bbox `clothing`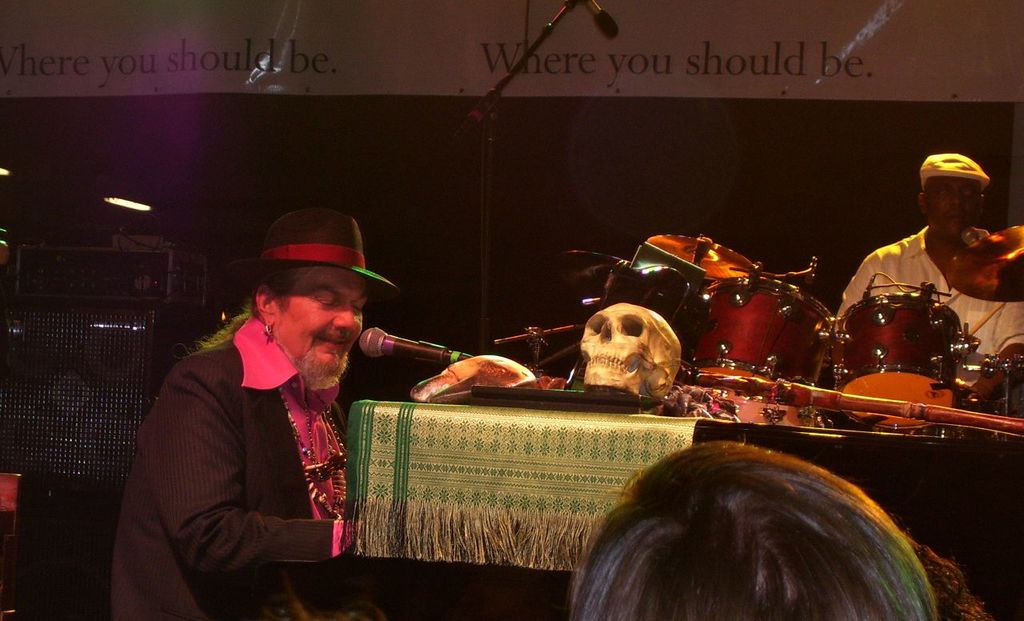
<box>834,226,1023,363</box>
